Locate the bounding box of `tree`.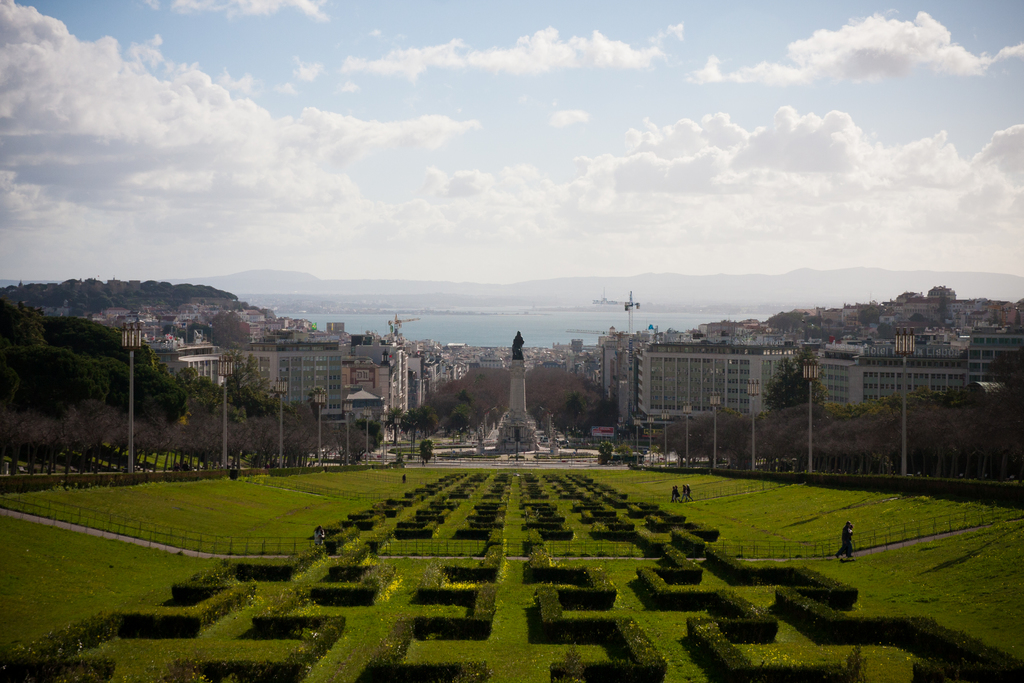
Bounding box: select_region(446, 391, 476, 433).
